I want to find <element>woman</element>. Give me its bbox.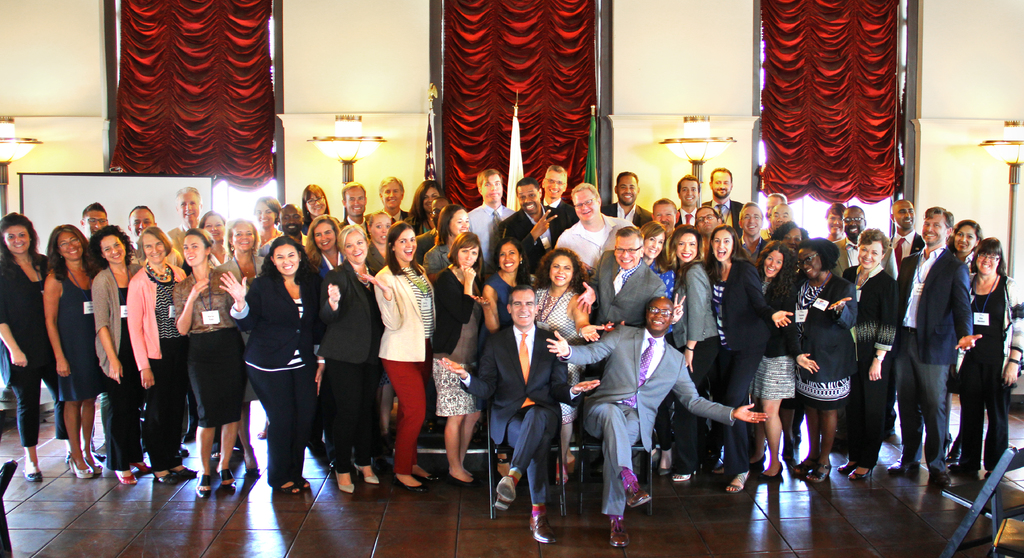
BBox(749, 242, 801, 482).
